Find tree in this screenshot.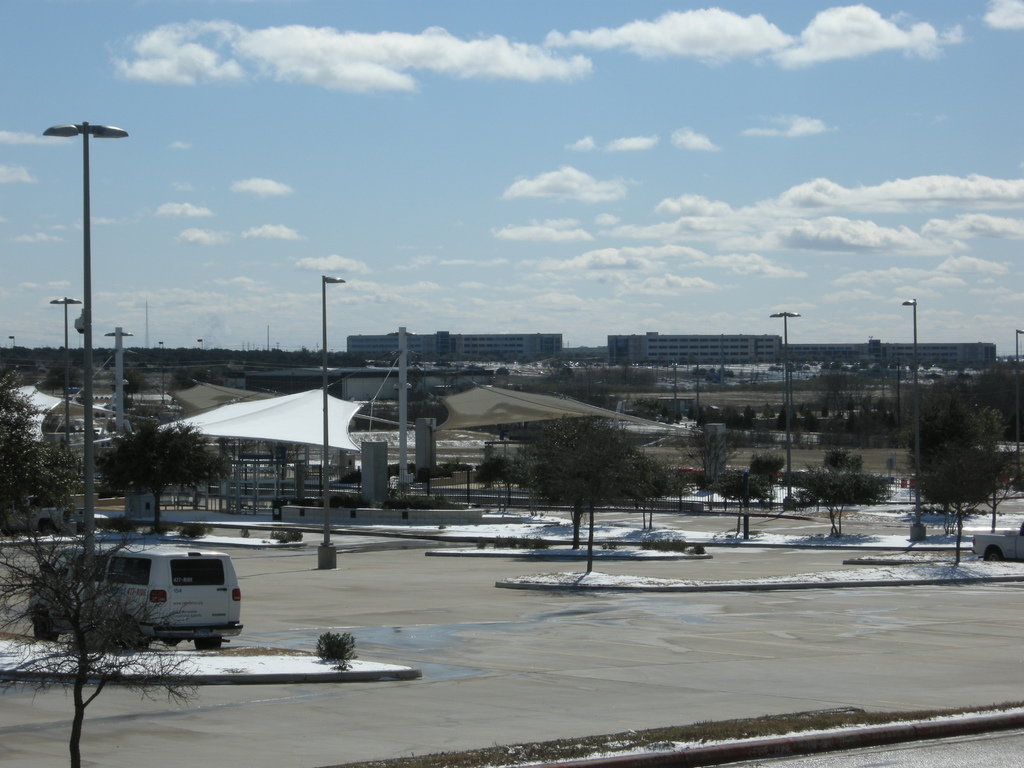
The bounding box for tree is x1=498 y1=413 x2=687 y2=548.
